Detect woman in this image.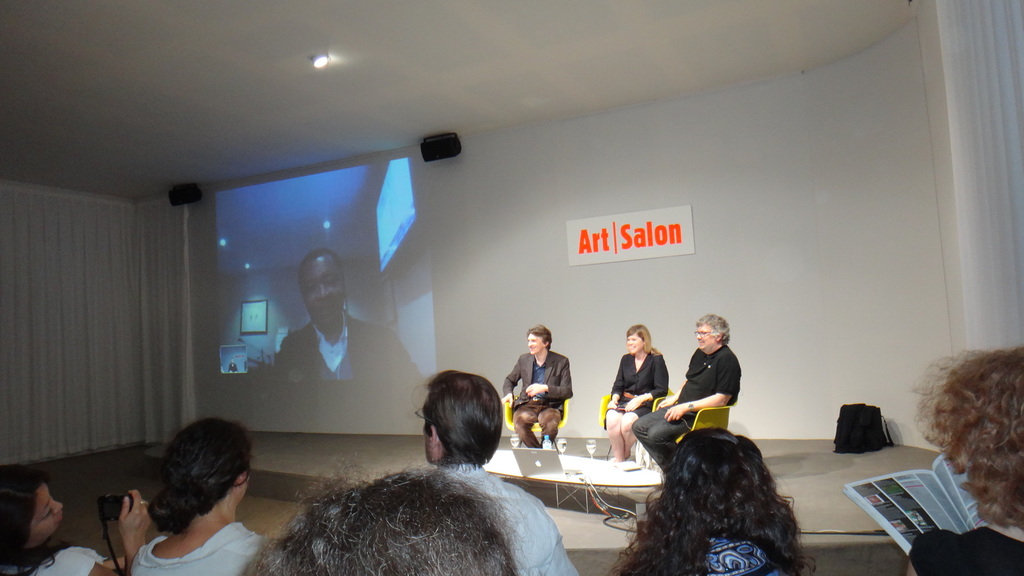
Detection: BBox(603, 325, 671, 460).
